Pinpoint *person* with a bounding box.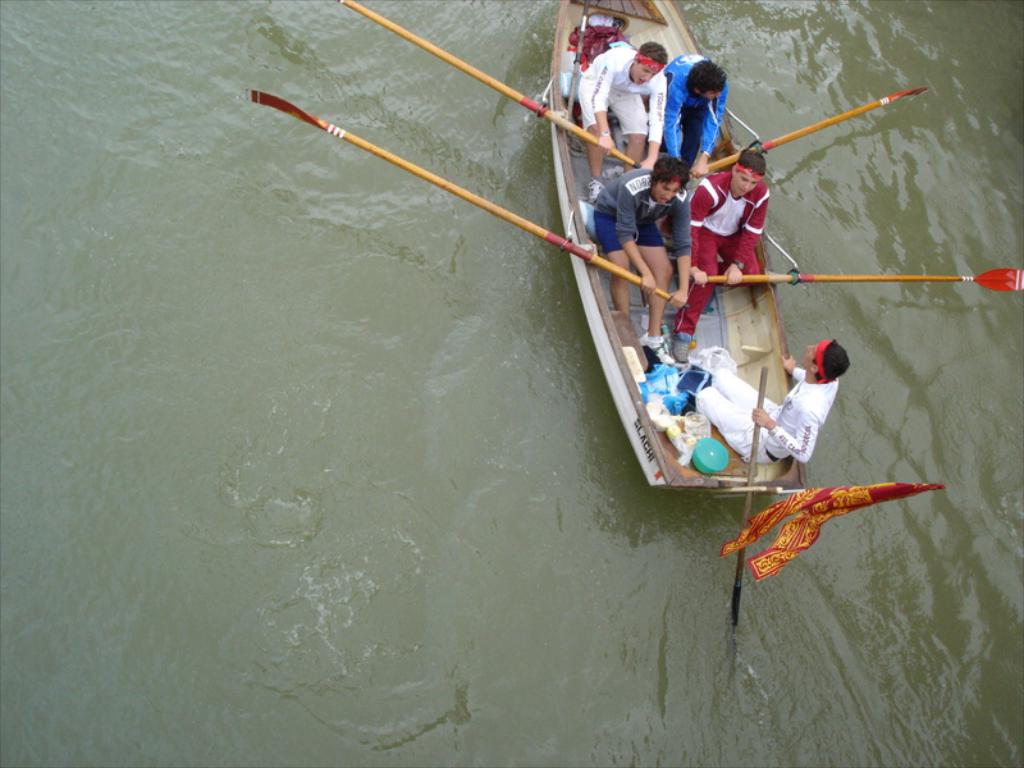
<region>579, 40, 672, 192</region>.
